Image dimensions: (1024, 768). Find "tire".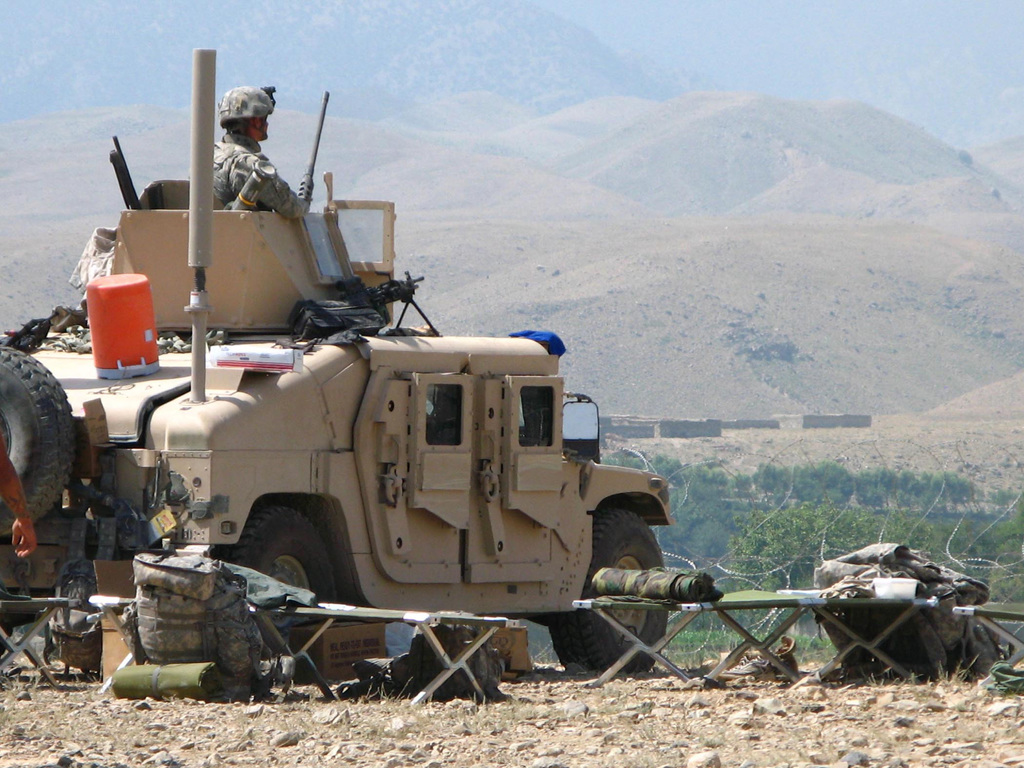
546,509,667,670.
